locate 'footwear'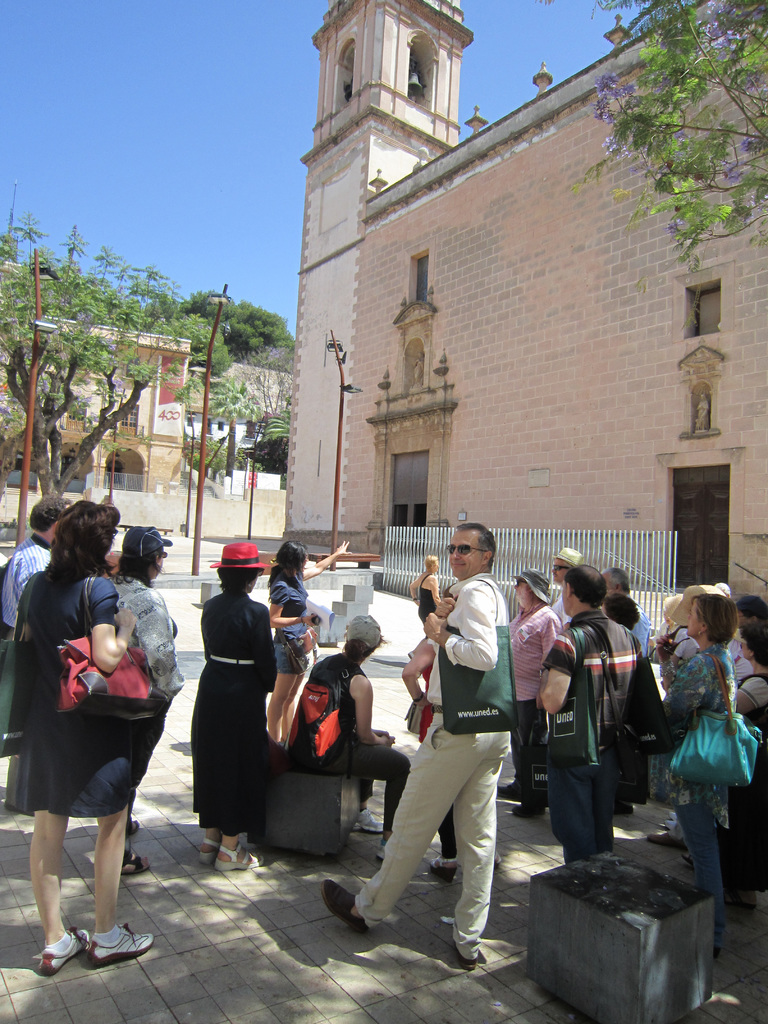
x1=376, y1=843, x2=385, y2=863
